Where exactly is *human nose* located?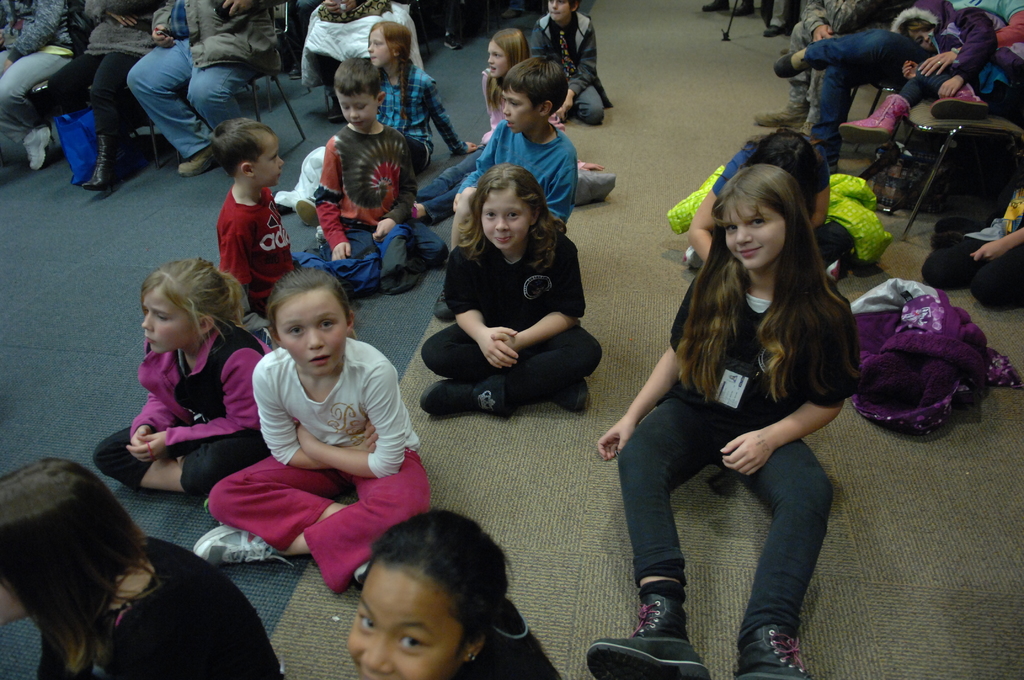
Its bounding box is x1=141 y1=314 x2=155 y2=332.
